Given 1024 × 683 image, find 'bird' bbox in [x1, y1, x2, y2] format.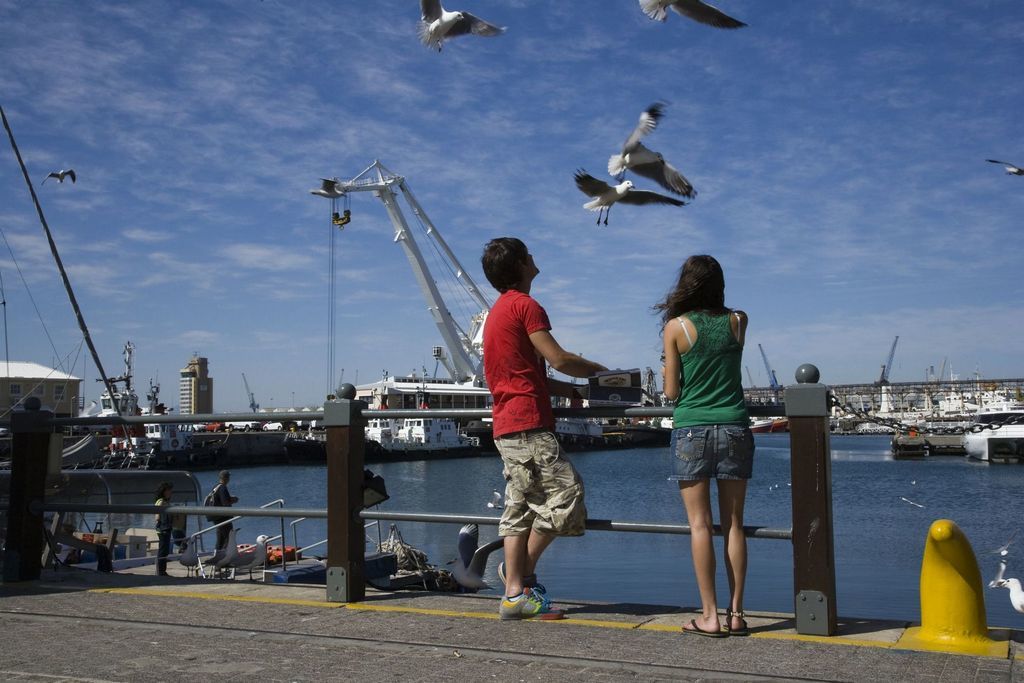
[984, 158, 1023, 179].
